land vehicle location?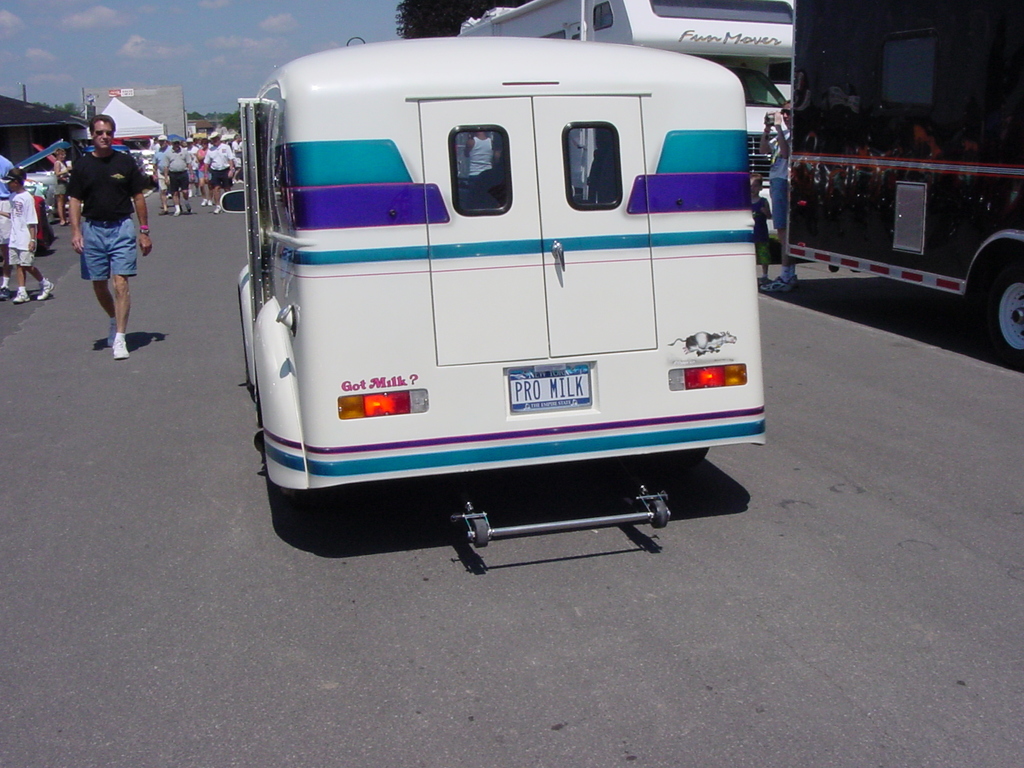
x1=453, y1=0, x2=796, y2=212
